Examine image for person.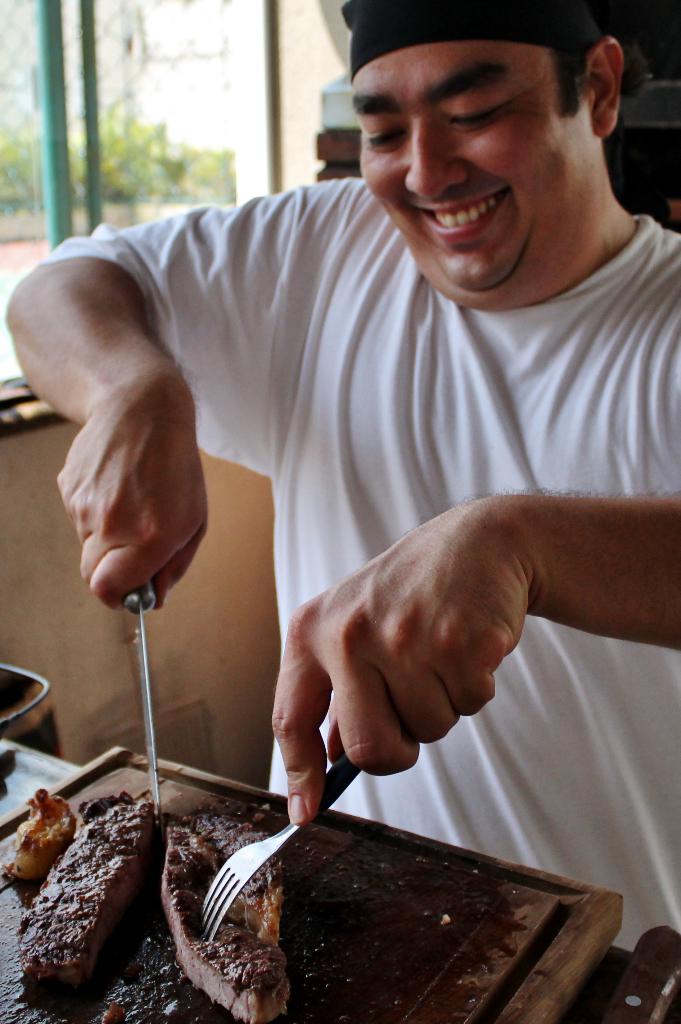
Examination result: (30,26,668,902).
